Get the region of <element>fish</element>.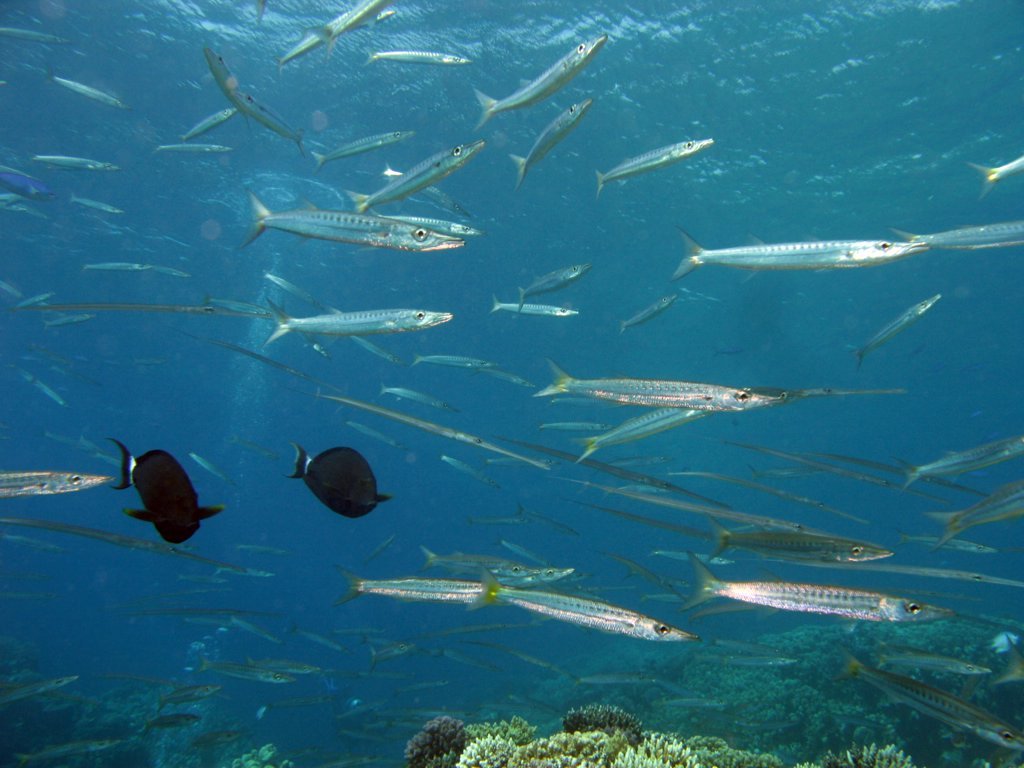
x1=378 y1=393 x2=459 y2=413.
